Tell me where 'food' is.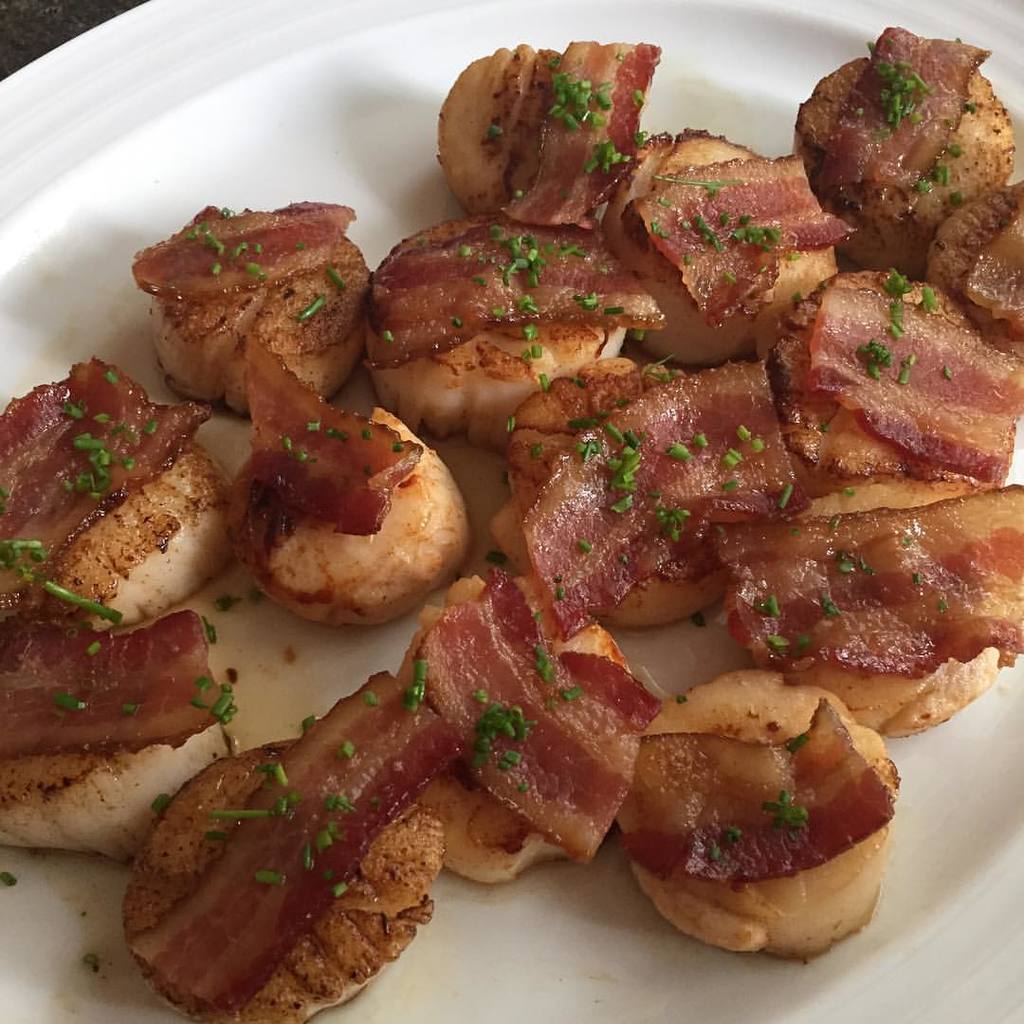
'food' is at detection(631, 687, 908, 954).
